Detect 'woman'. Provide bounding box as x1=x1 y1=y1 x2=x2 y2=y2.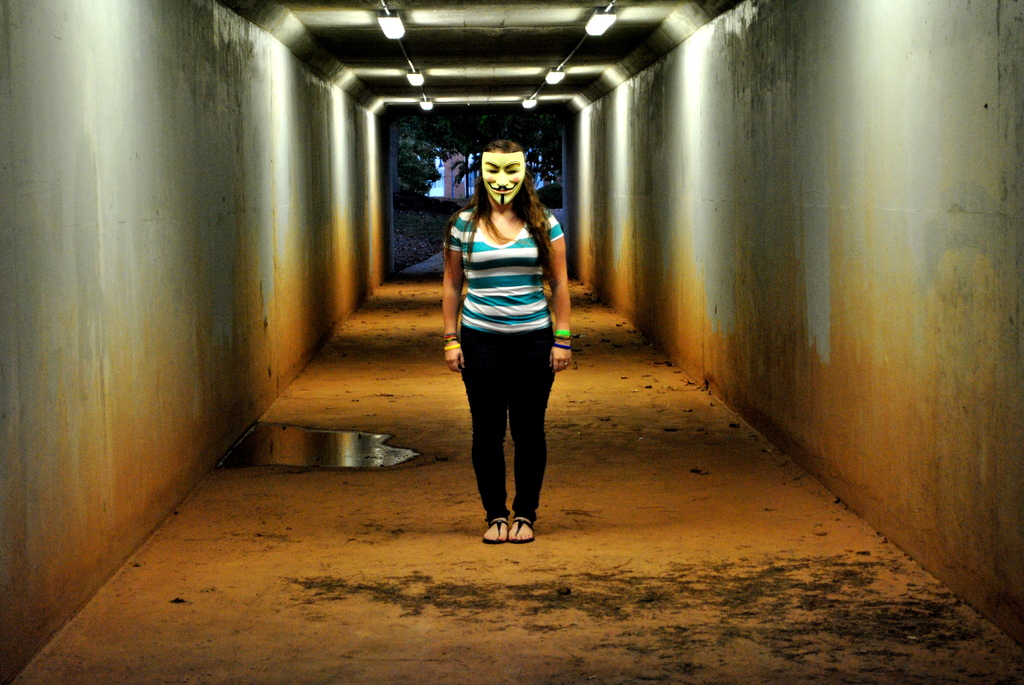
x1=442 y1=118 x2=571 y2=547.
